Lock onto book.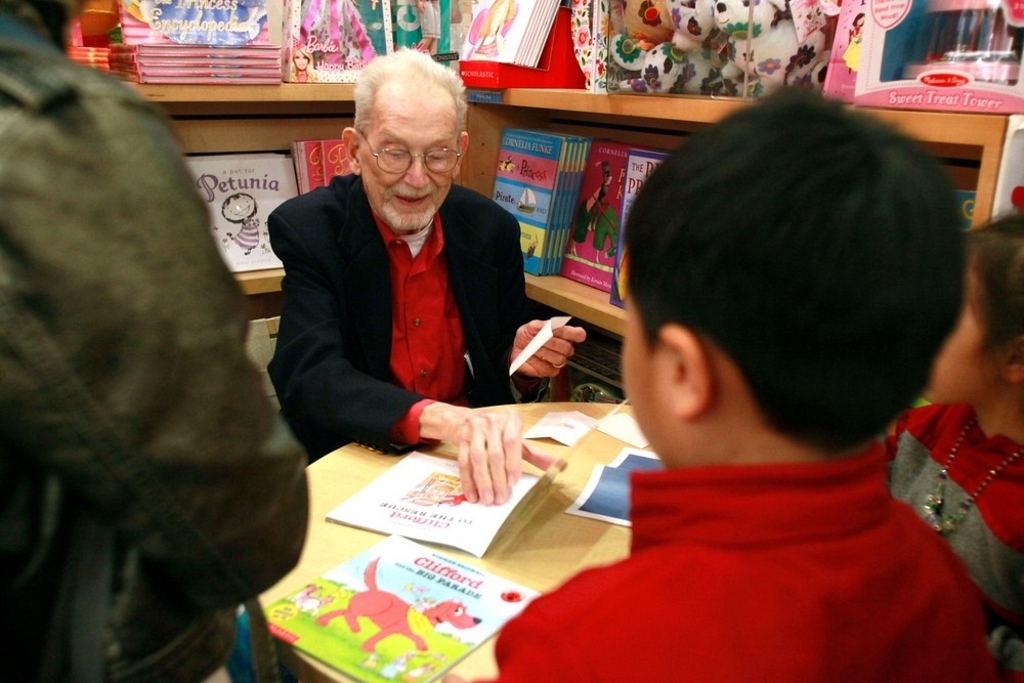
Locked: [258,527,542,682].
